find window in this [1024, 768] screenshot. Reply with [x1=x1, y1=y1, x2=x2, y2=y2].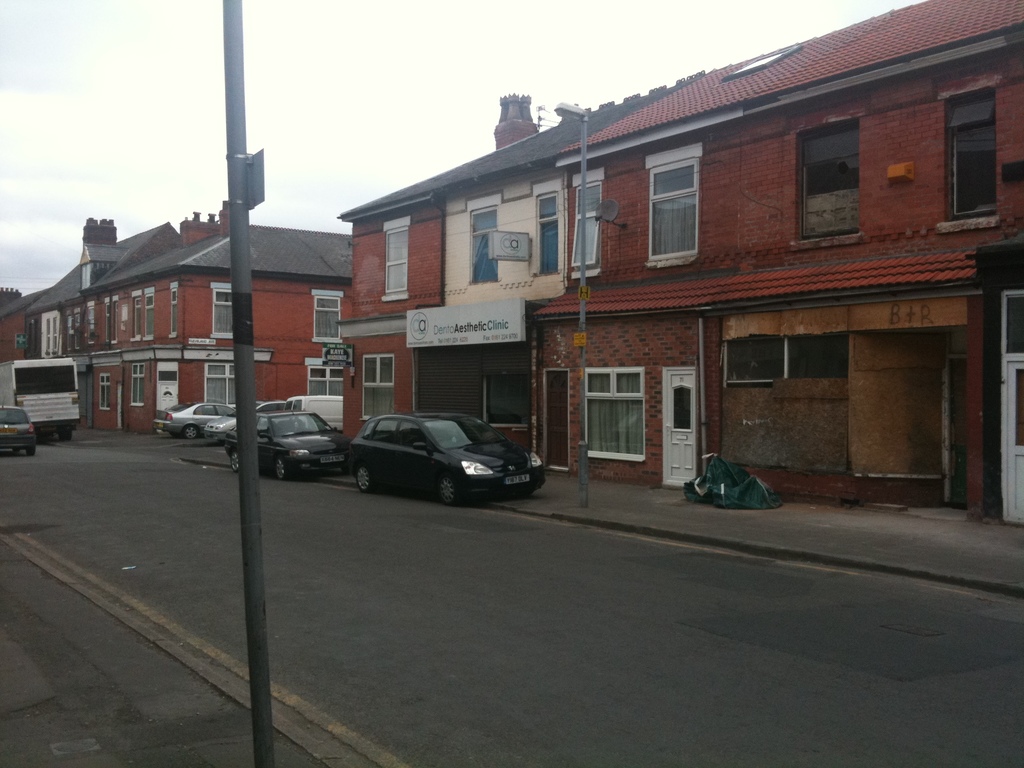
[x1=393, y1=418, x2=436, y2=449].
